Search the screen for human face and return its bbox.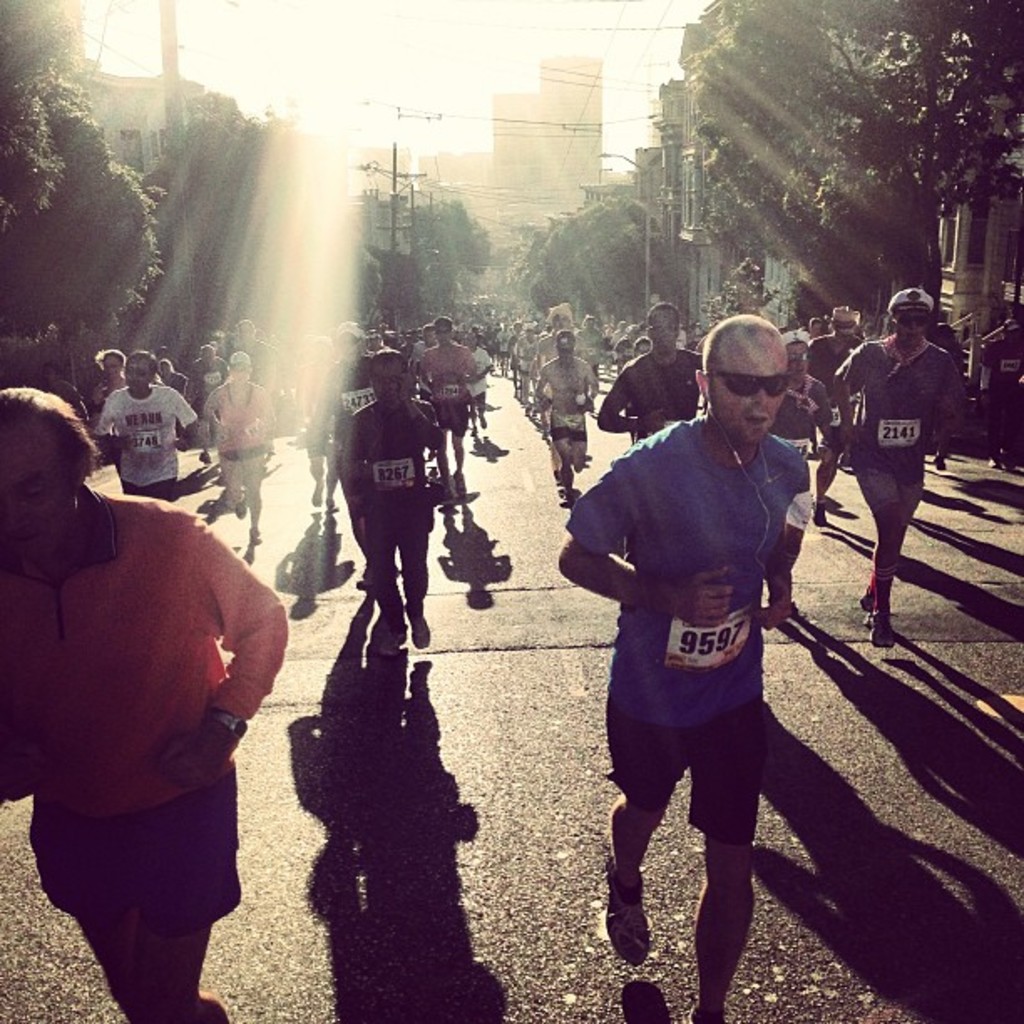
Found: detection(120, 363, 152, 392).
